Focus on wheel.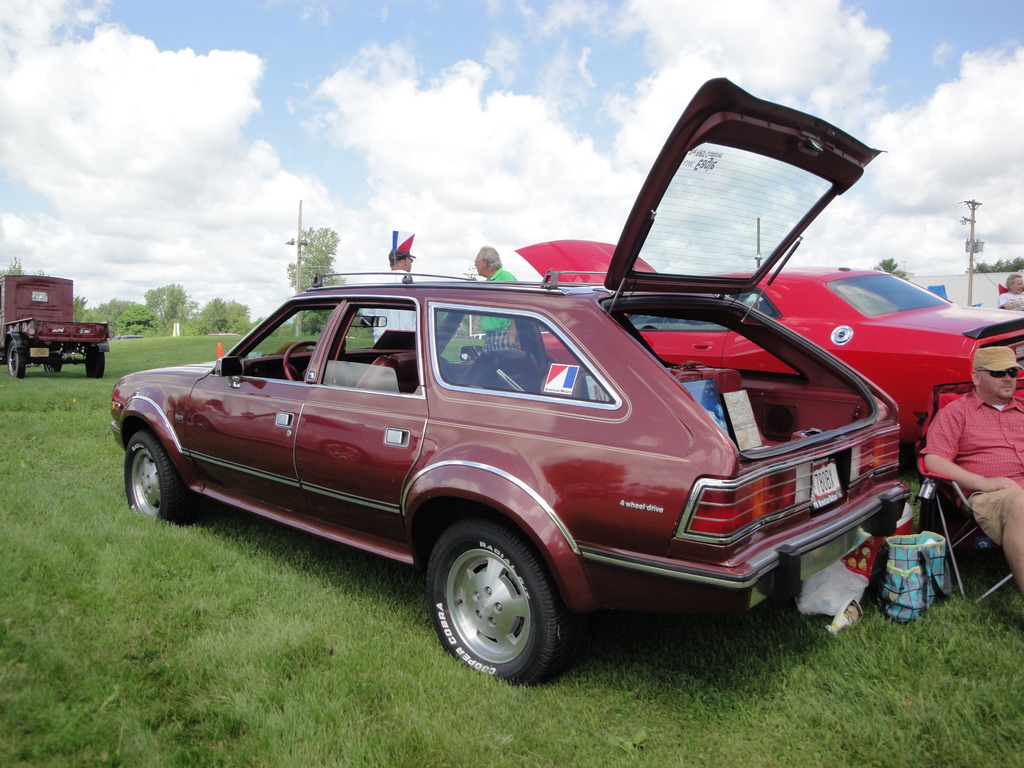
Focused at {"x1": 42, "y1": 362, "x2": 60, "y2": 372}.
